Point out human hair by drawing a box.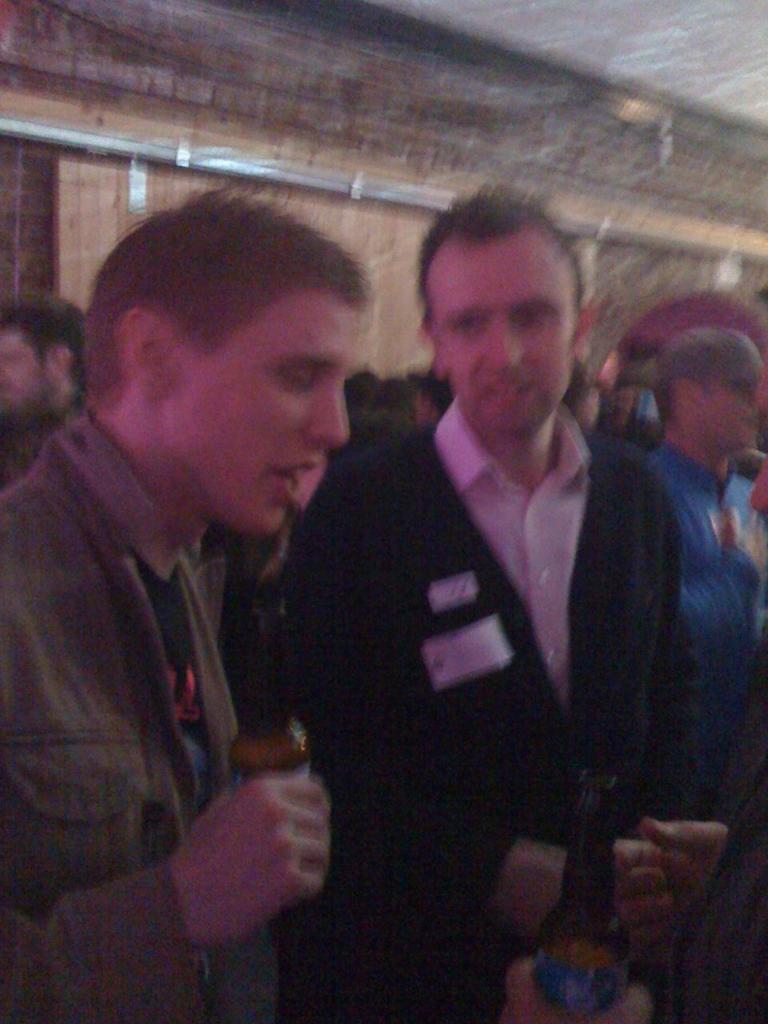
(x1=104, y1=159, x2=401, y2=502).
